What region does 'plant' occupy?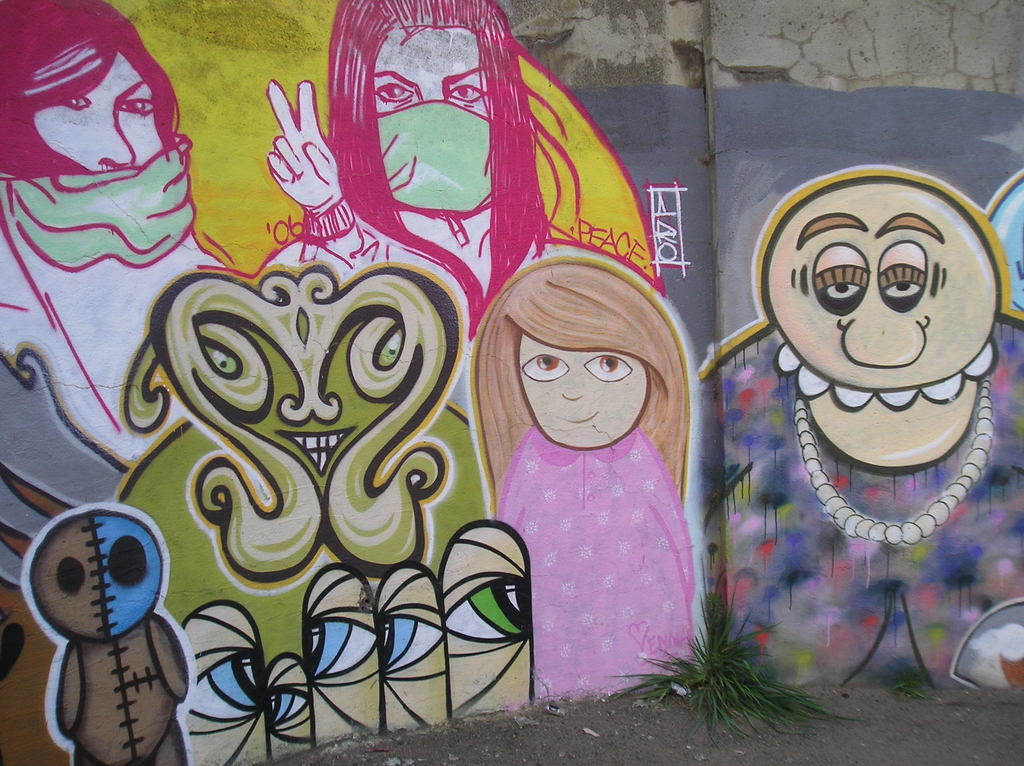
<region>676, 617, 784, 731</region>.
